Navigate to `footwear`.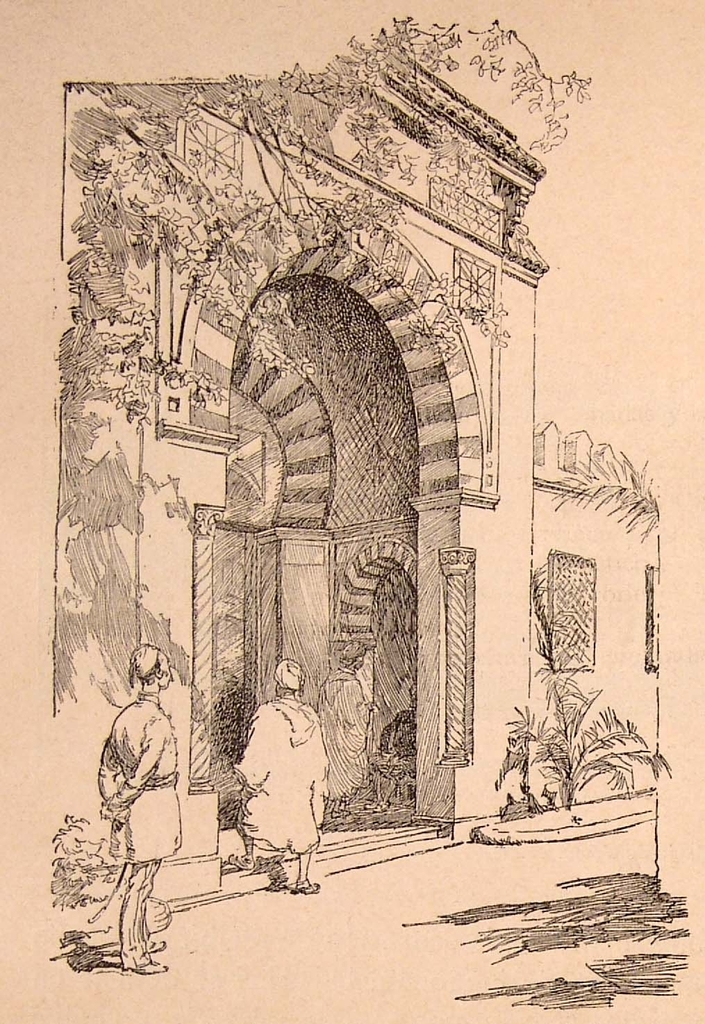
Navigation target: 132, 955, 167, 974.
